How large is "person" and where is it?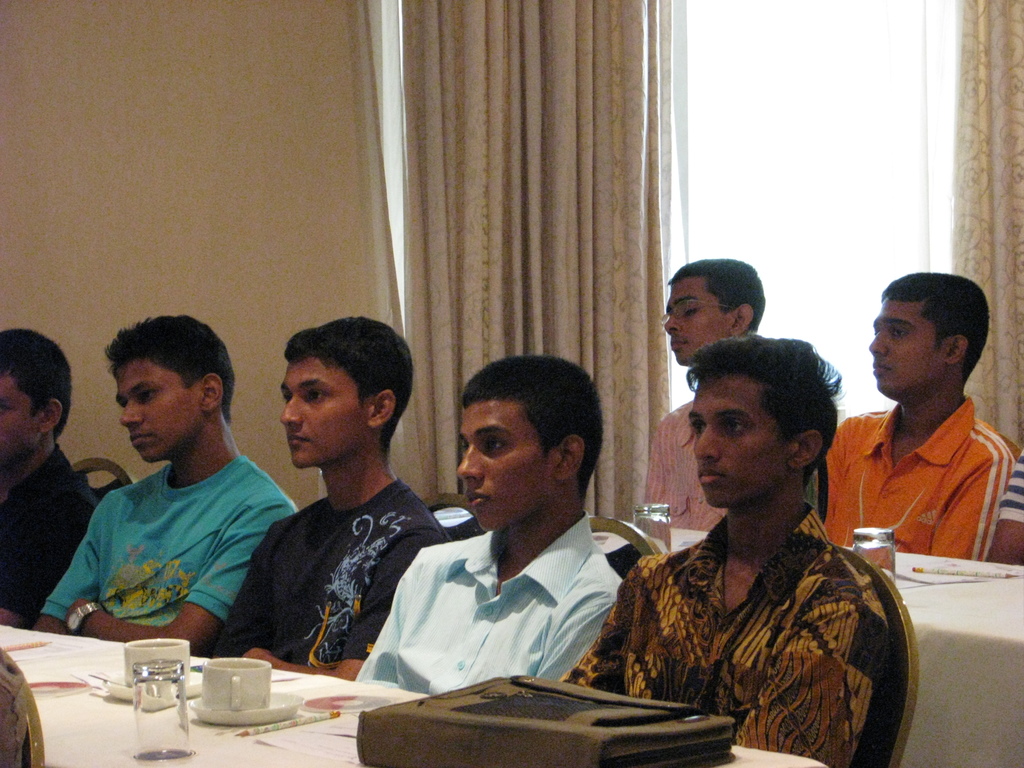
Bounding box: l=32, t=316, r=300, b=659.
